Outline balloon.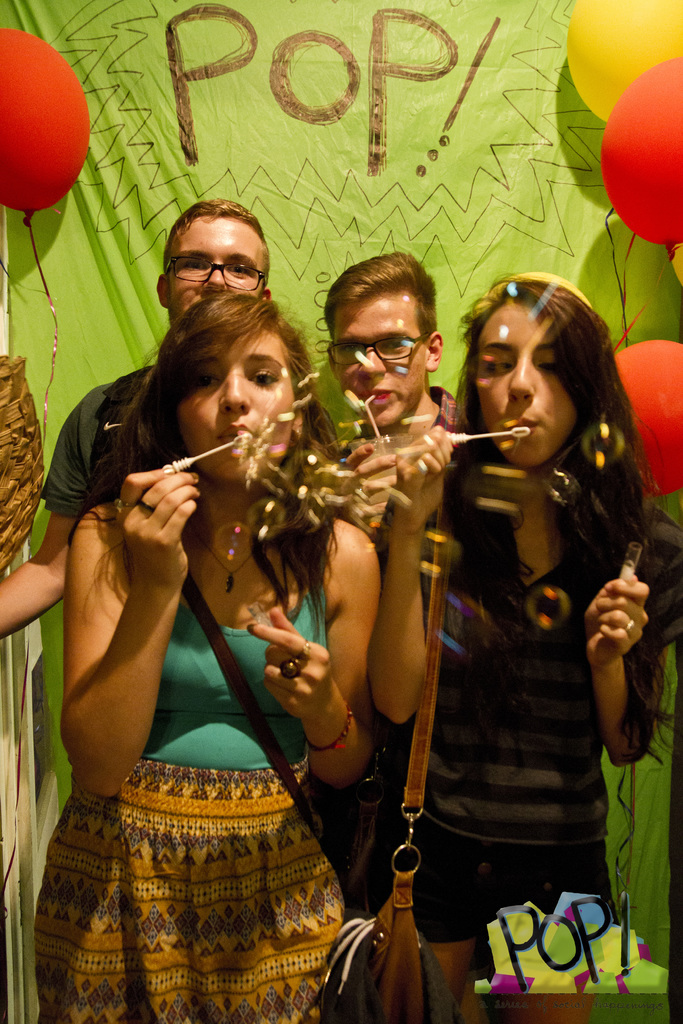
Outline: bbox(568, 0, 682, 126).
